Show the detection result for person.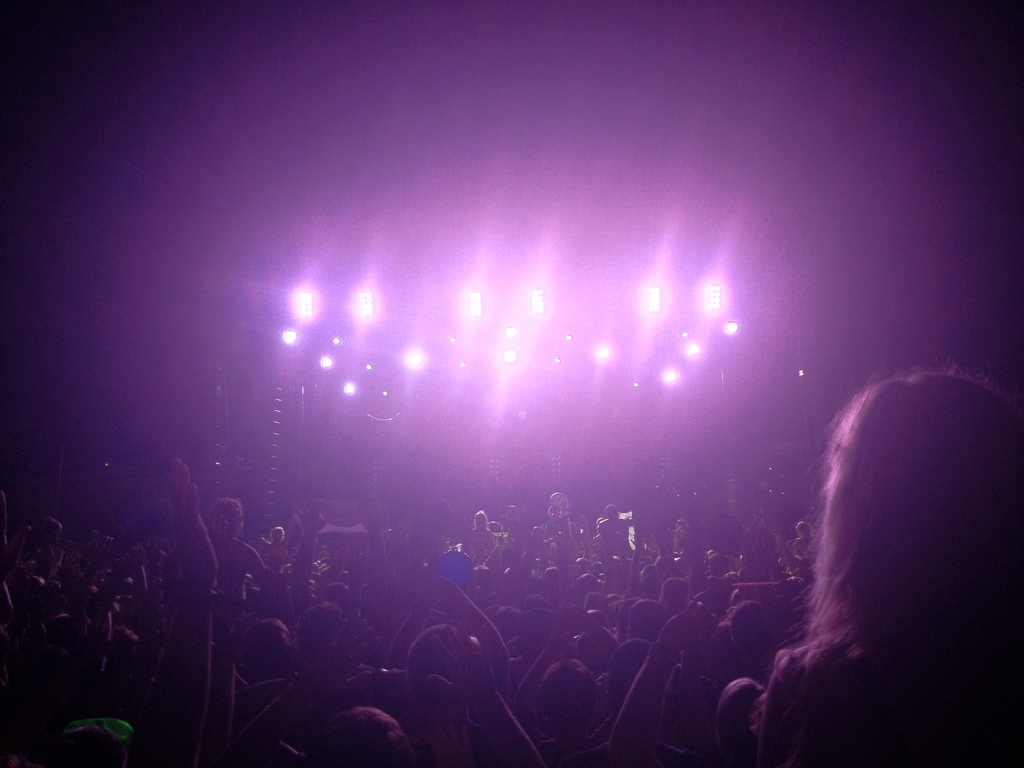
749,356,1022,767.
